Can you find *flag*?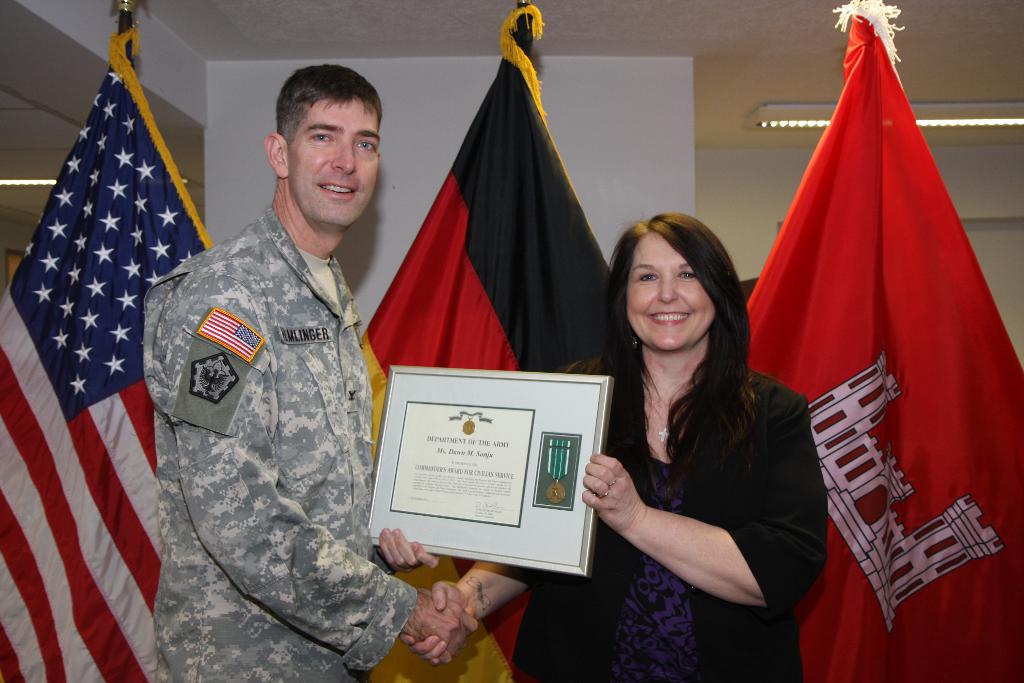
Yes, bounding box: crop(10, 23, 194, 682).
